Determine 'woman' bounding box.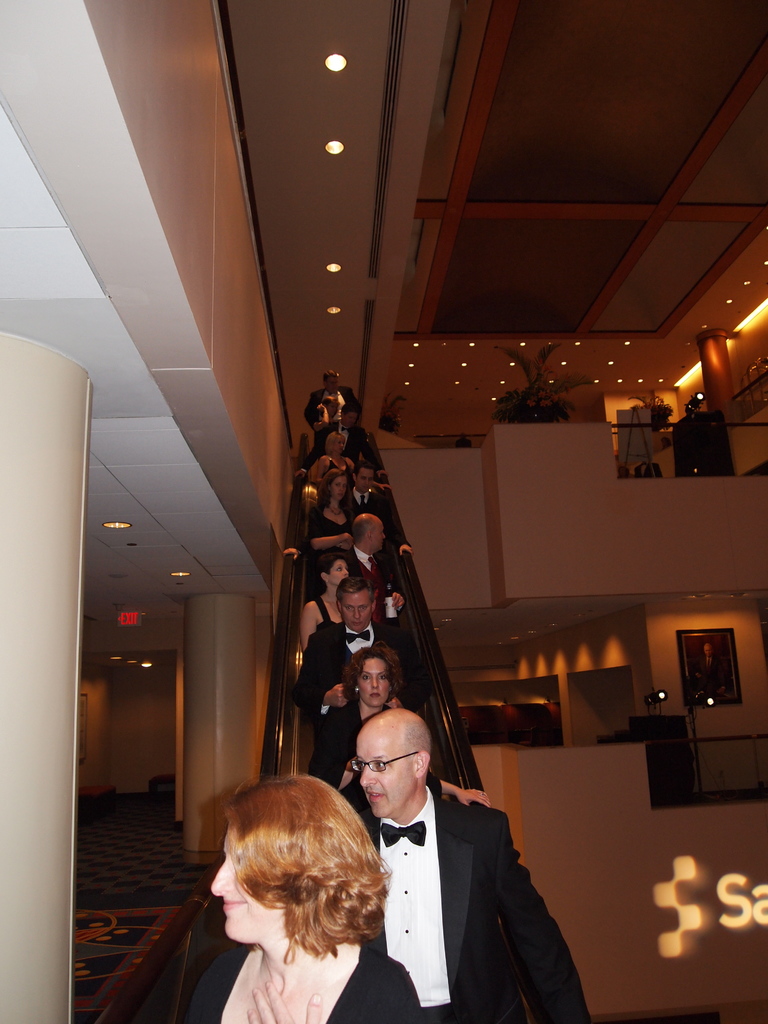
Determined: [left=305, top=643, right=488, bottom=811].
